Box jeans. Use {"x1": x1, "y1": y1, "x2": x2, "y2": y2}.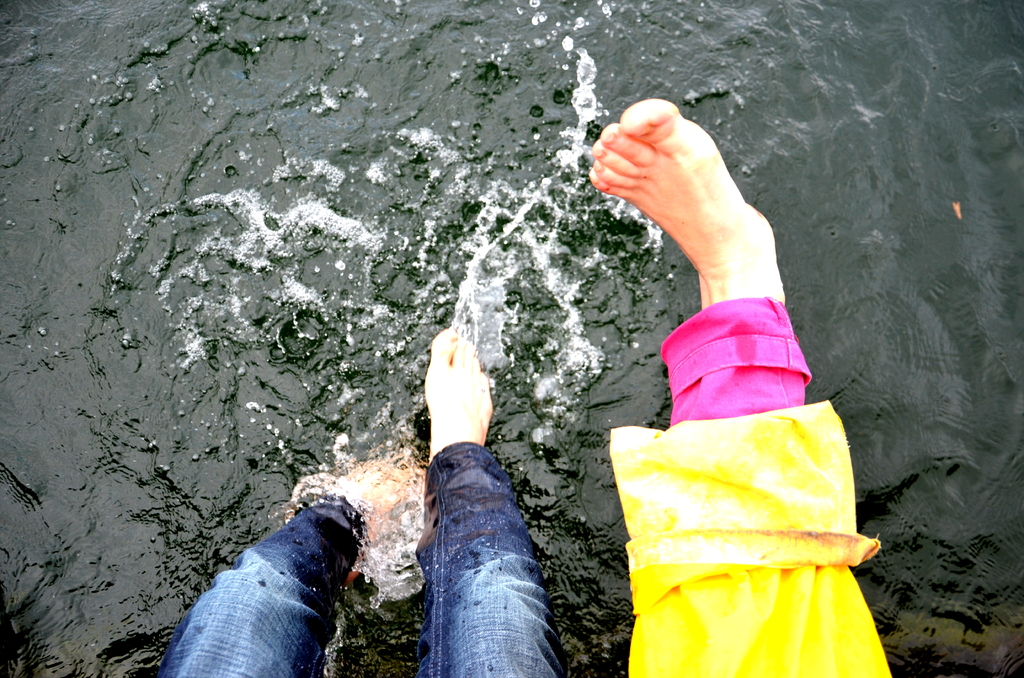
{"x1": 648, "y1": 302, "x2": 817, "y2": 435}.
